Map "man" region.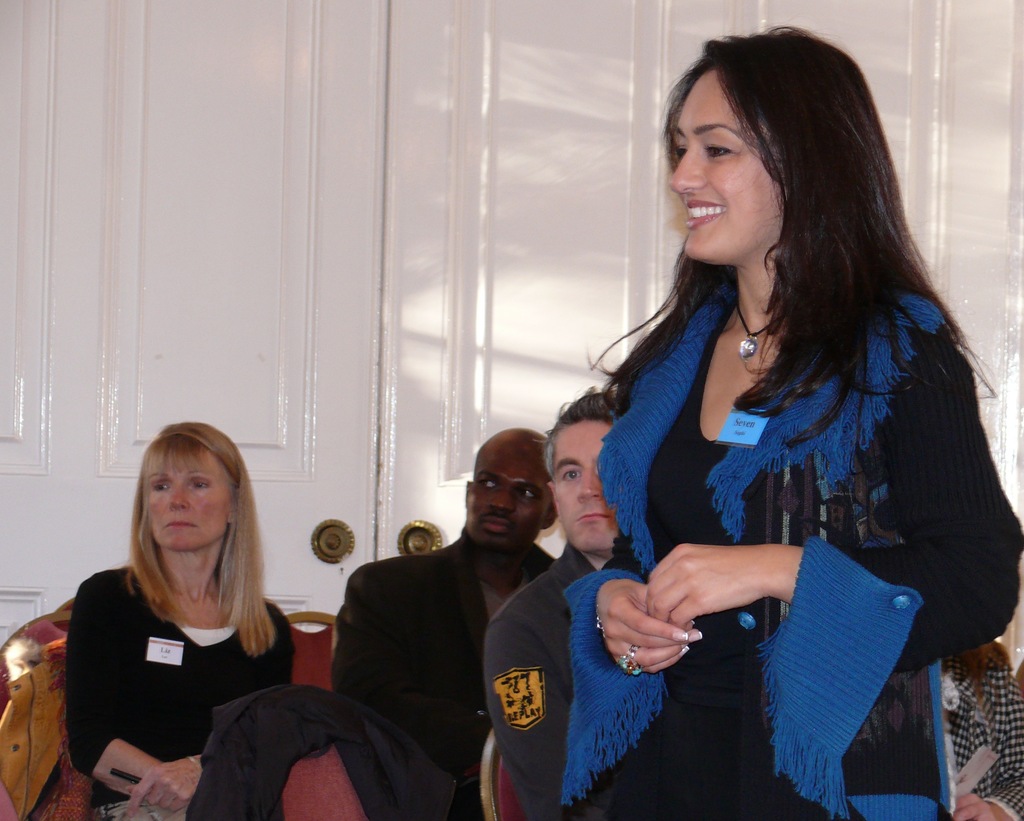
Mapped to rect(307, 425, 579, 804).
